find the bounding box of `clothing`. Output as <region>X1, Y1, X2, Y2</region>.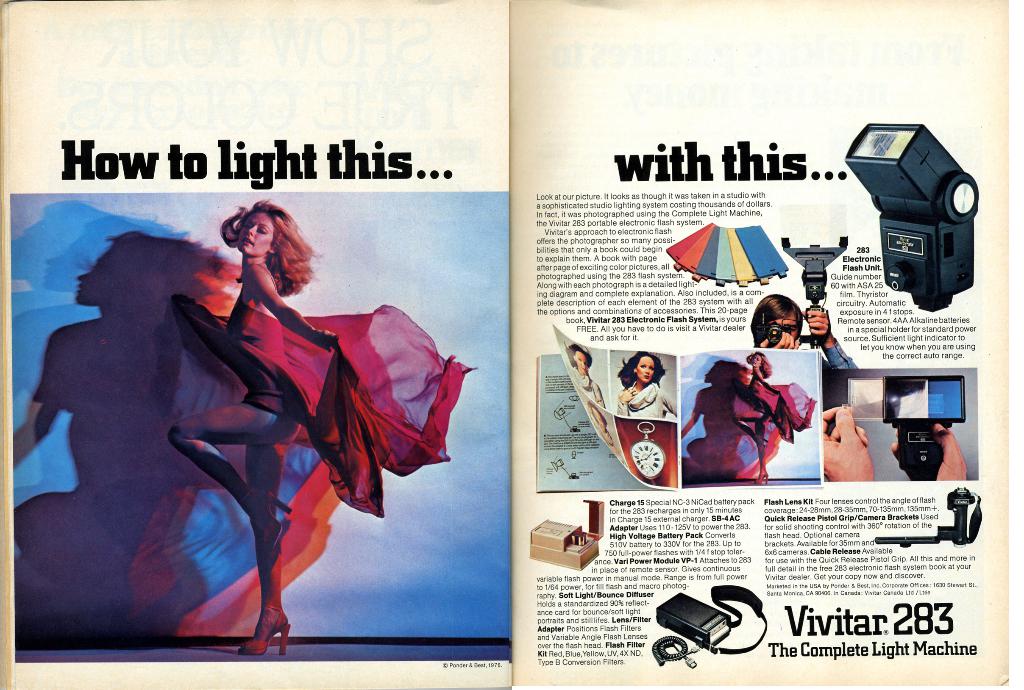
<region>762, 375, 810, 462</region>.
